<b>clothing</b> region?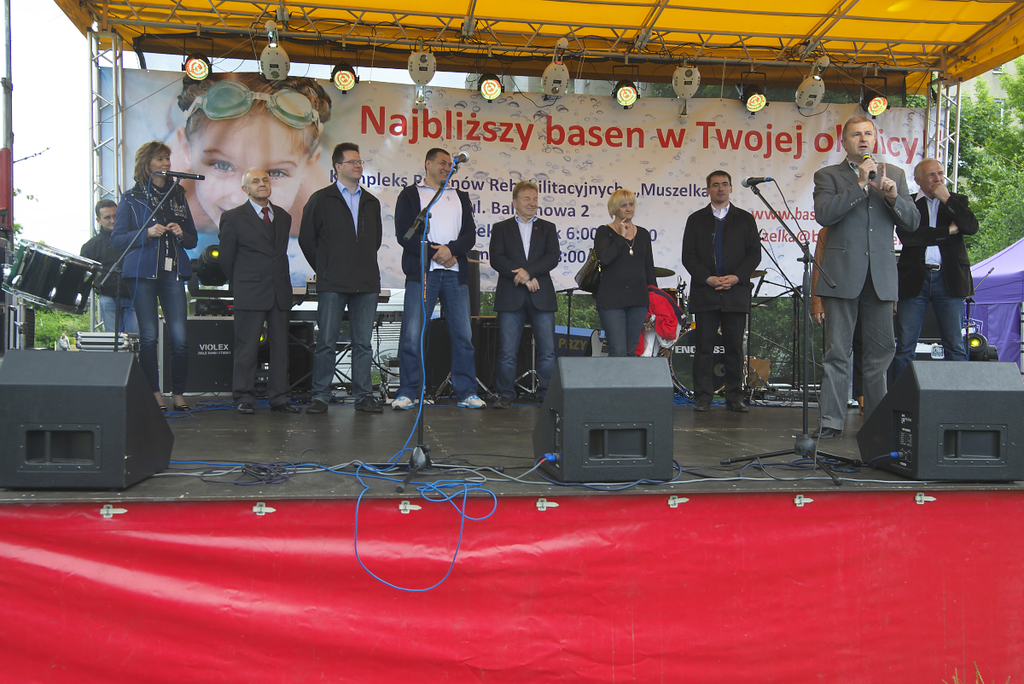
297 177 381 391
